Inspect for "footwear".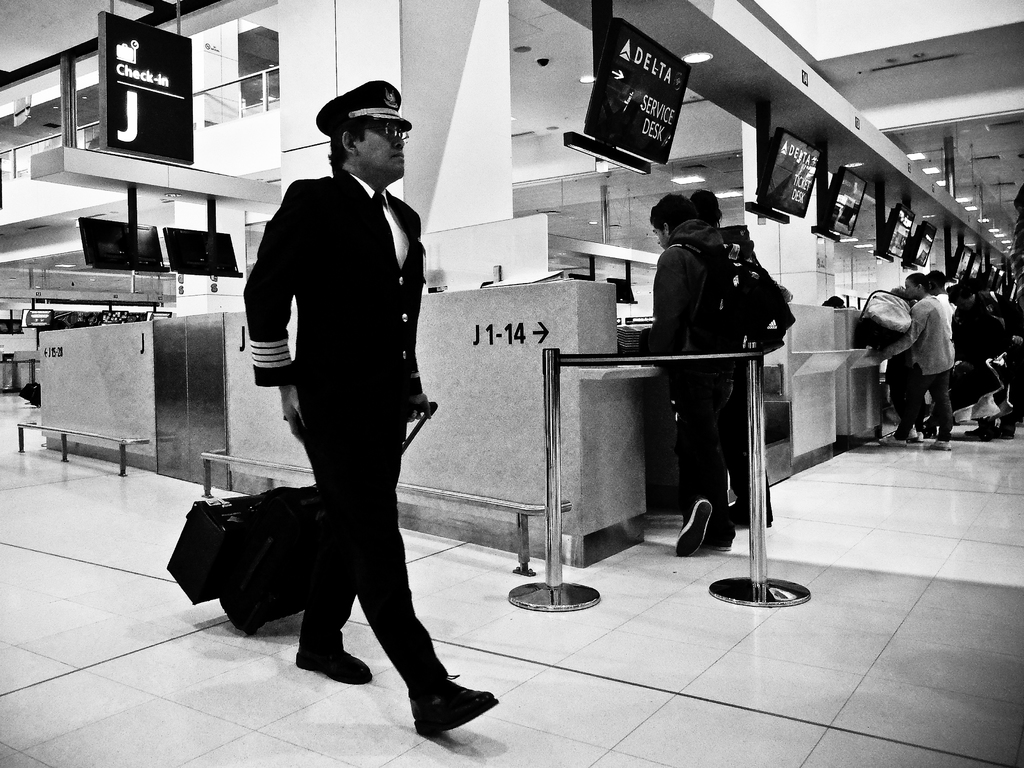
Inspection: pyautogui.locateOnScreen(990, 416, 1016, 438).
